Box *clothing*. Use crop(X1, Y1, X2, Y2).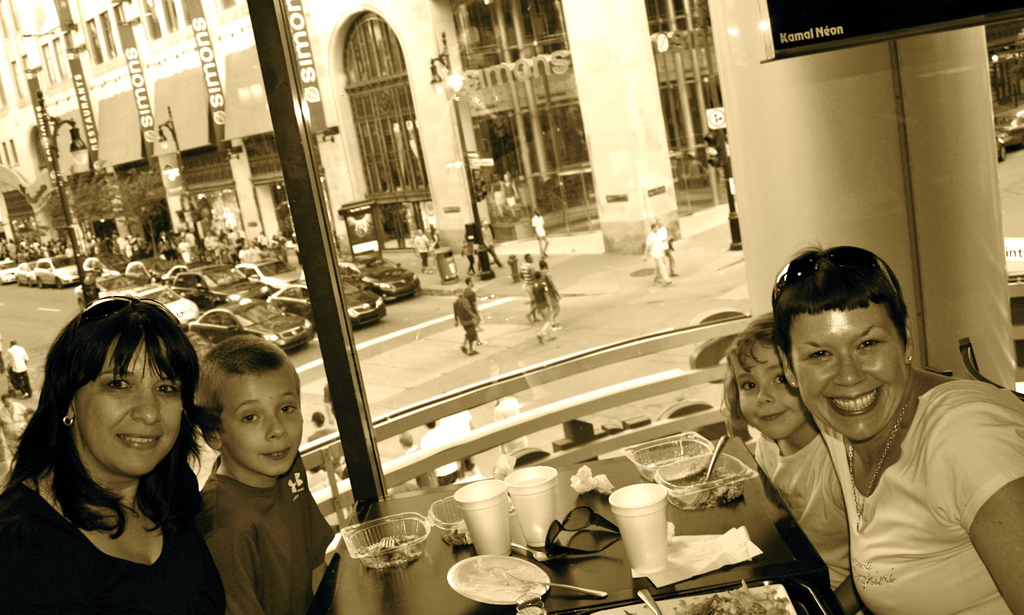
crop(113, 236, 125, 256).
